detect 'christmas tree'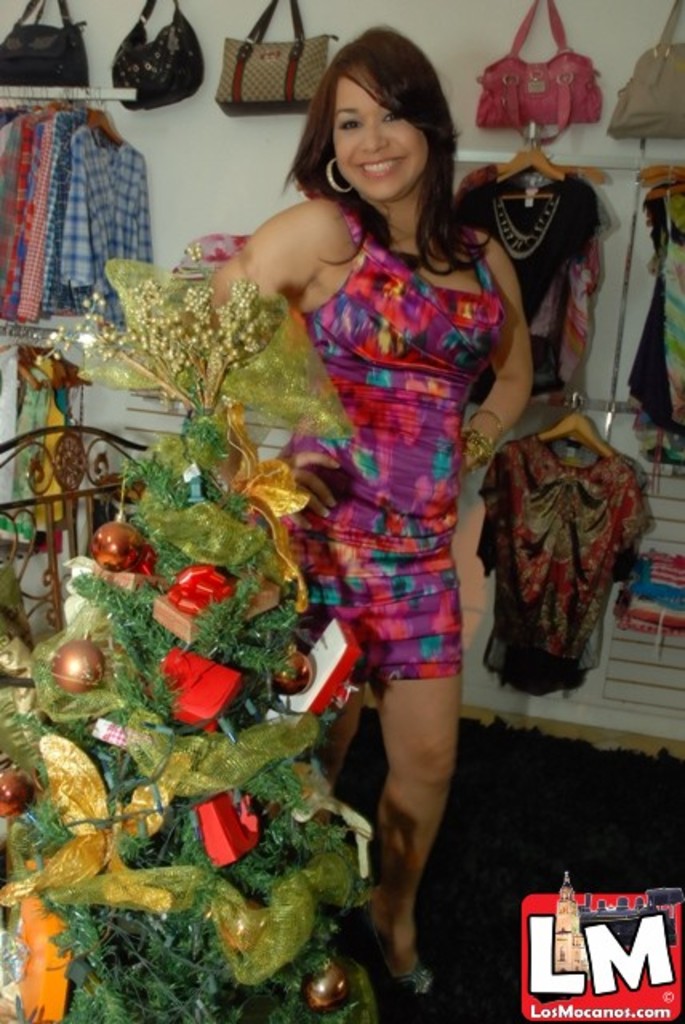
l=0, t=267, r=440, b=1022
